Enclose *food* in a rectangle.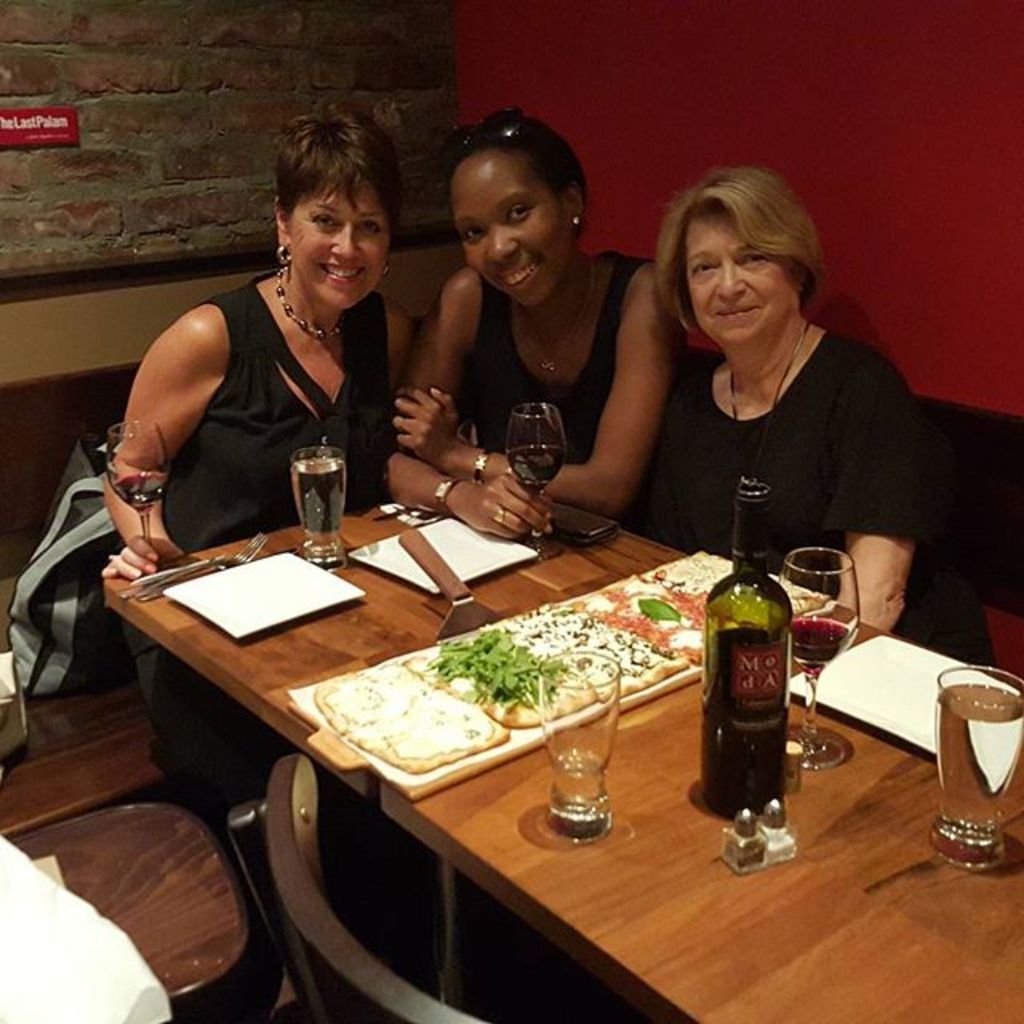
l=578, t=571, r=733, b=662.
